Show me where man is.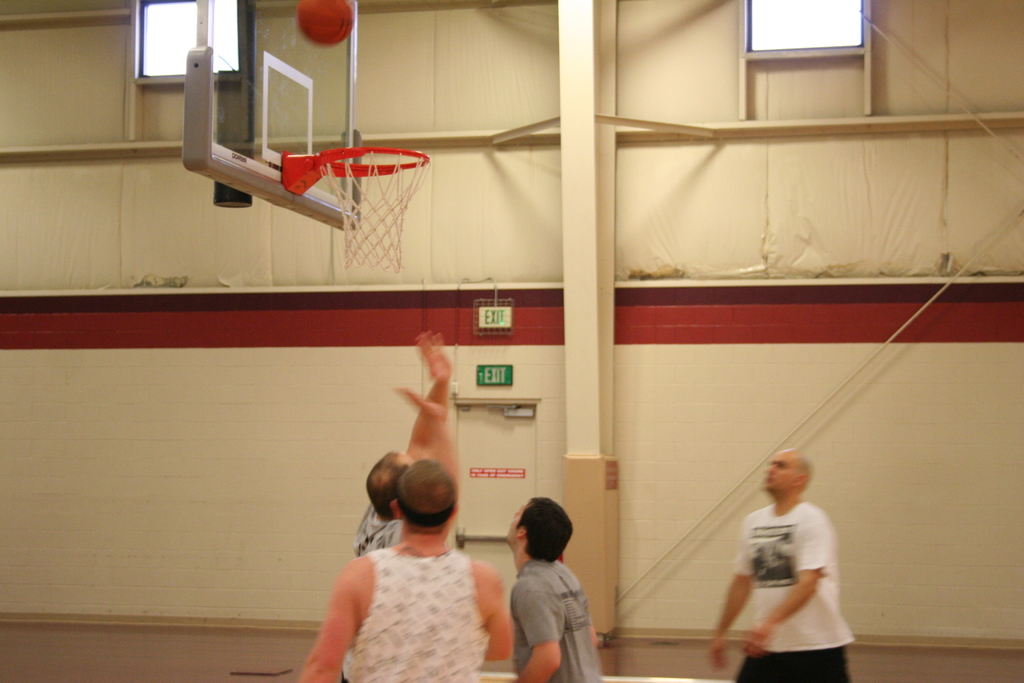
man is at [x1=710, y1=447, x2=855, y2=682].
